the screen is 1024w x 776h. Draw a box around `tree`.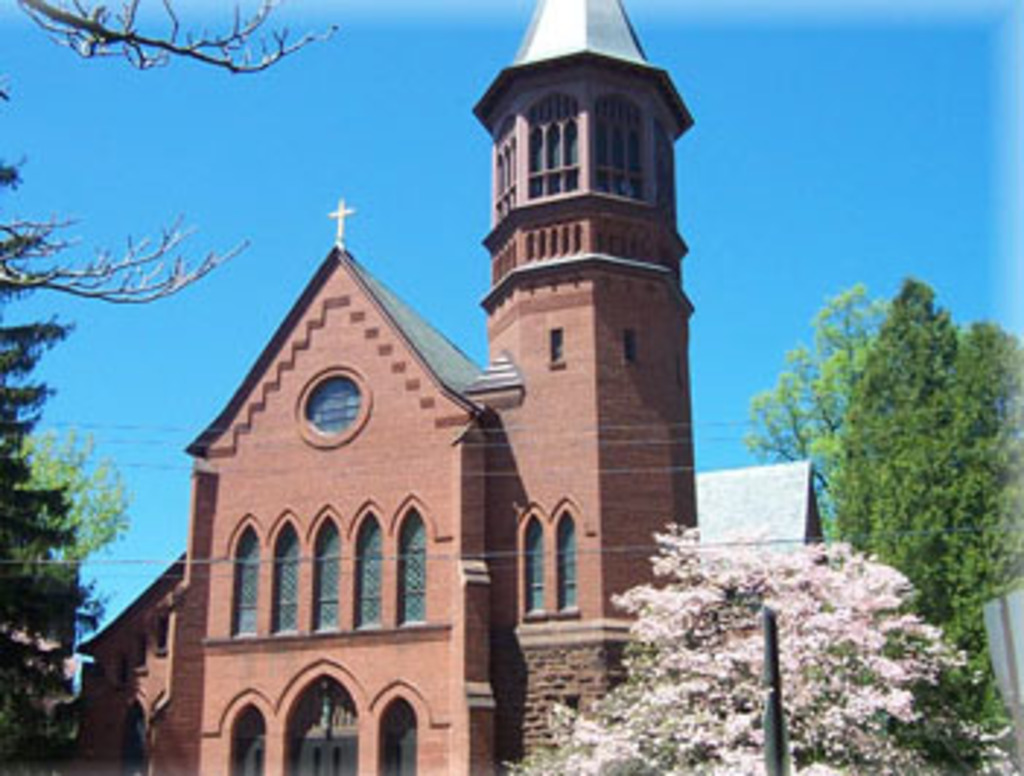
pyautogui.locateOnScreen(0, 0, 341, 312).
